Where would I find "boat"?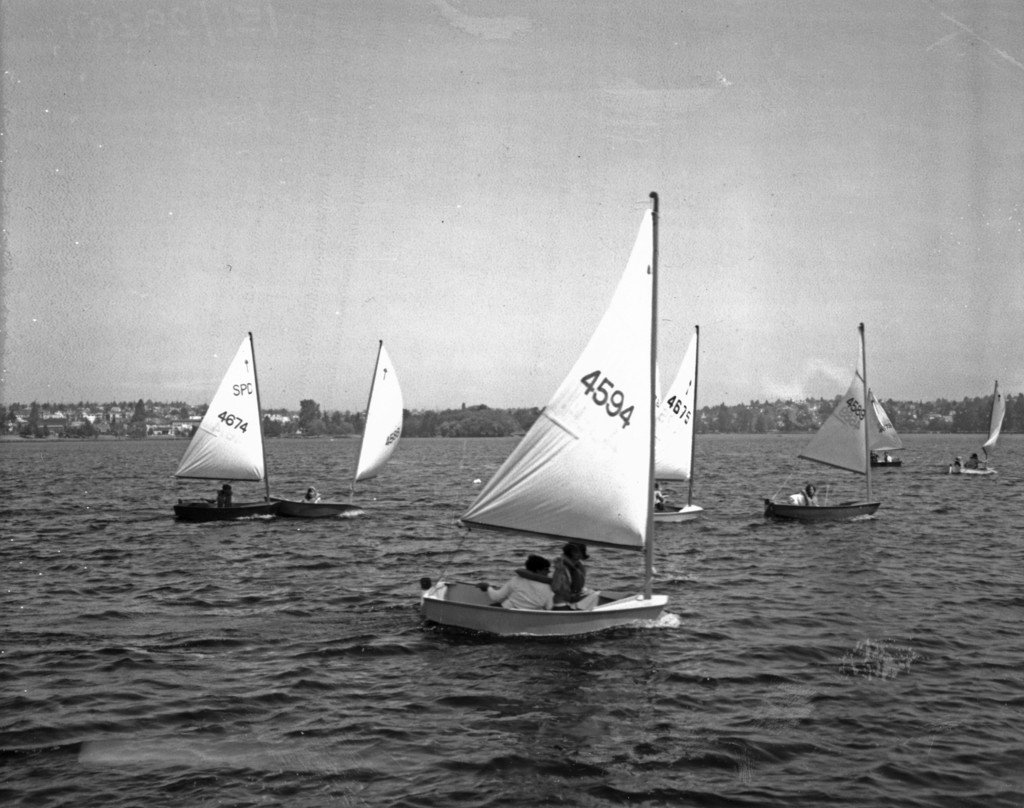
At (left=767, top=325, right=876, bottom=515).
